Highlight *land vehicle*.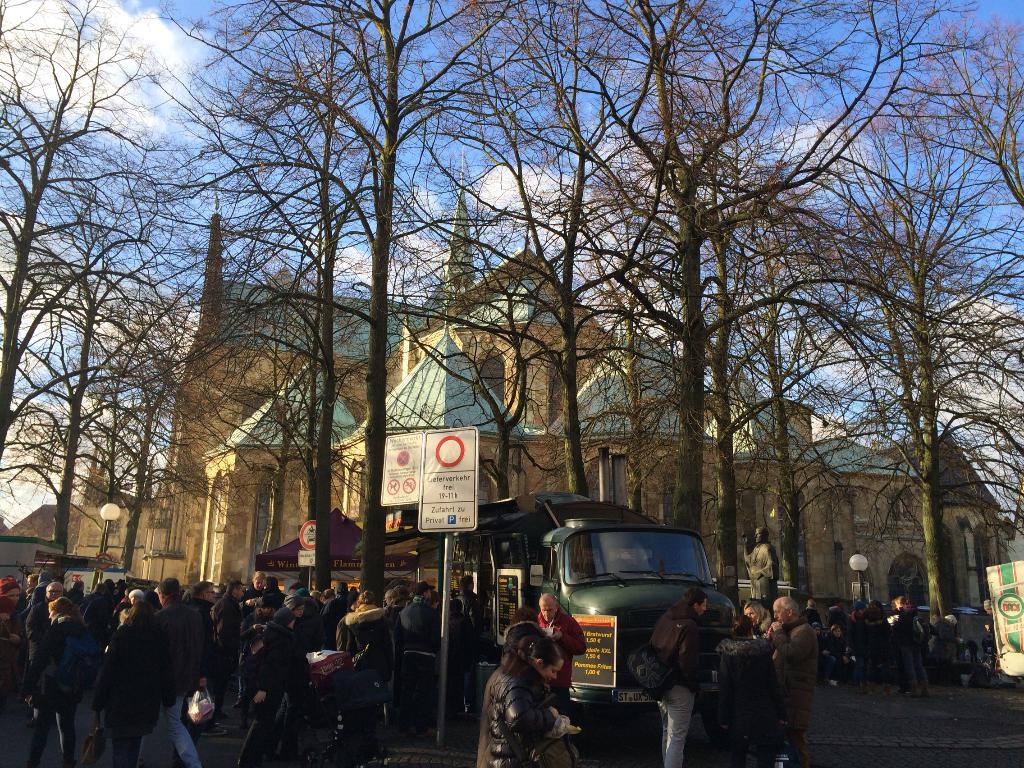
Highlighted region: bbox(416, 481, 734, 704).
